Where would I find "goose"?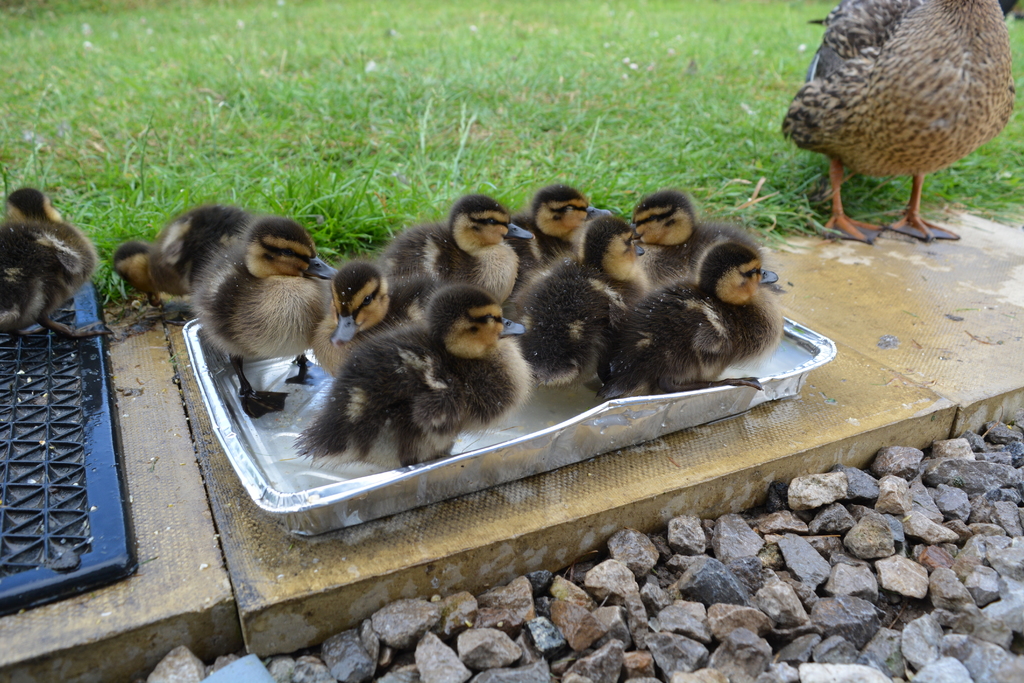
At l=596, t=238, r=786, b=393.
